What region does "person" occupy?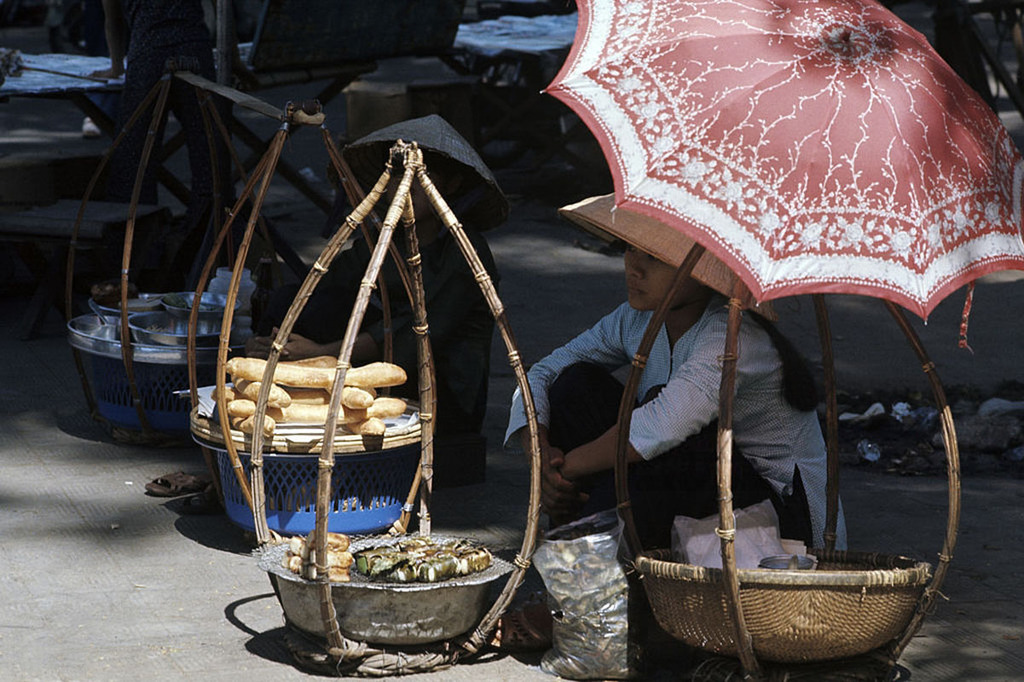
(80, 0, 246, 228).
